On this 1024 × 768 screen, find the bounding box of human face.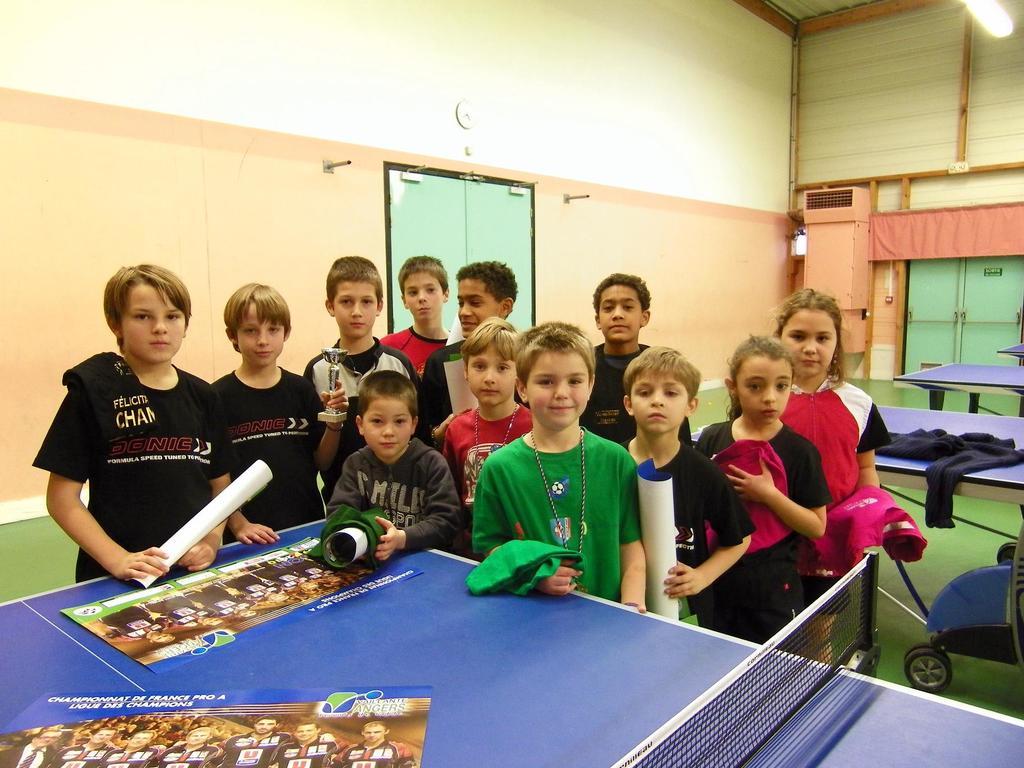
Bounding box: BBox(459, 279, 502, 336).
